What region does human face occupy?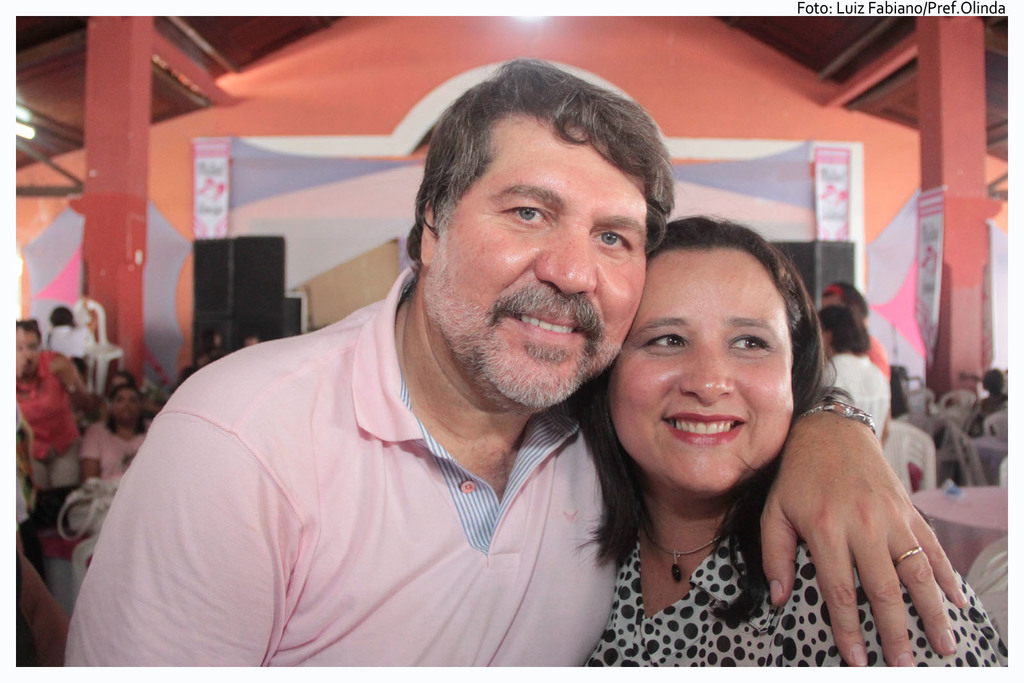
Rect(612, 242, 796, 493).
